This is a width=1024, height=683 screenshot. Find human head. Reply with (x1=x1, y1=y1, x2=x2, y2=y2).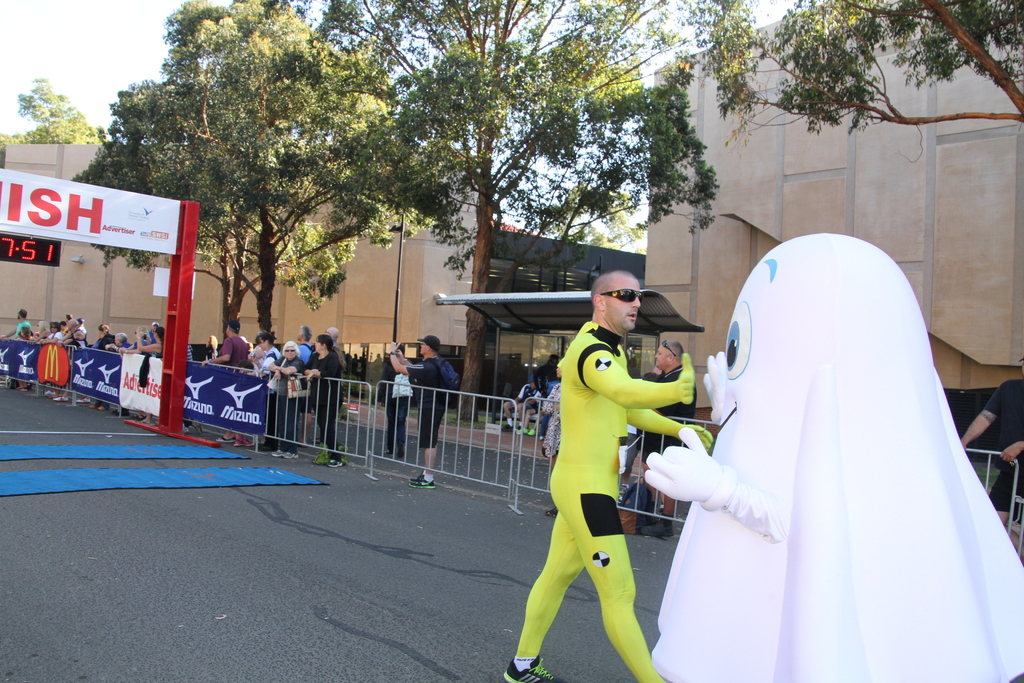
(x1=21, y1=325, x2=29, y2=335).
